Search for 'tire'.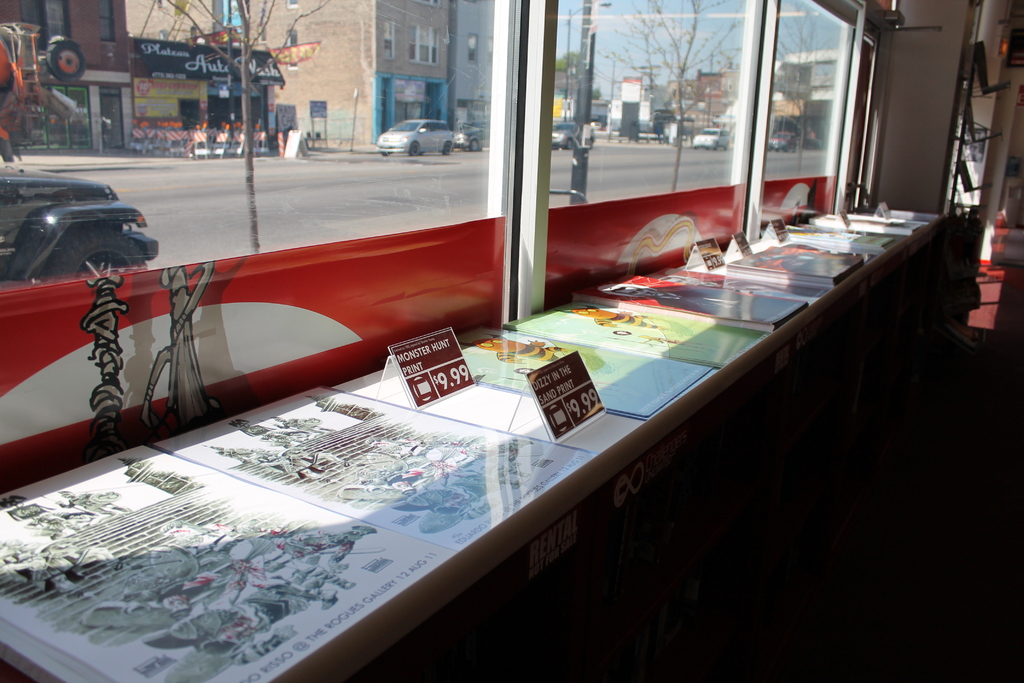
Found at 43/224/150/275.
